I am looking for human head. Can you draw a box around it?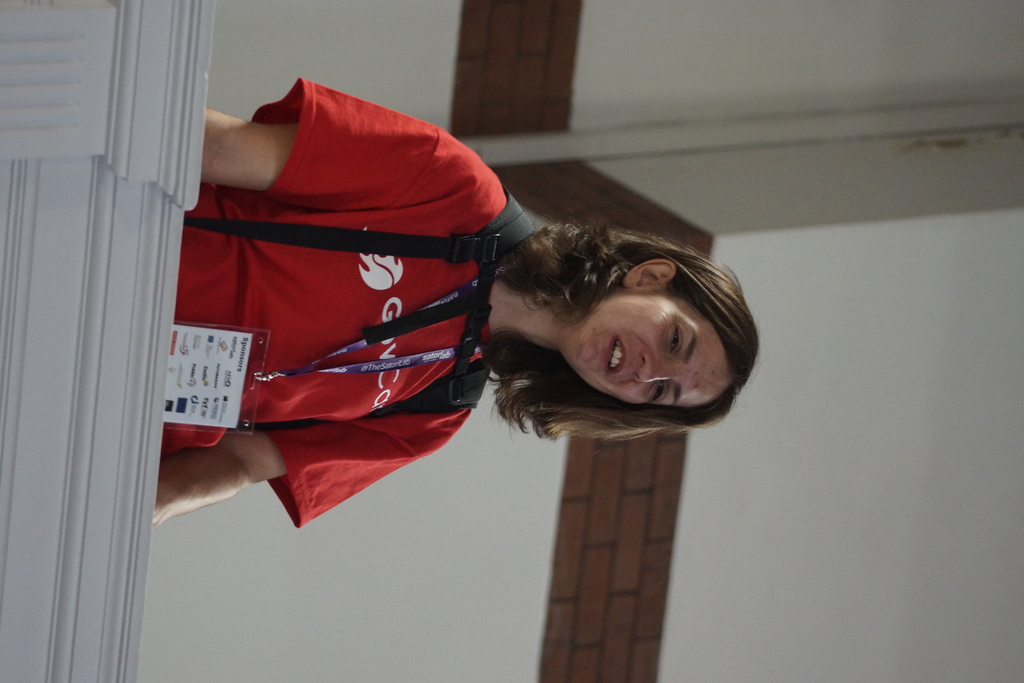
Sure, the bounding box is [547,258,746,428].
